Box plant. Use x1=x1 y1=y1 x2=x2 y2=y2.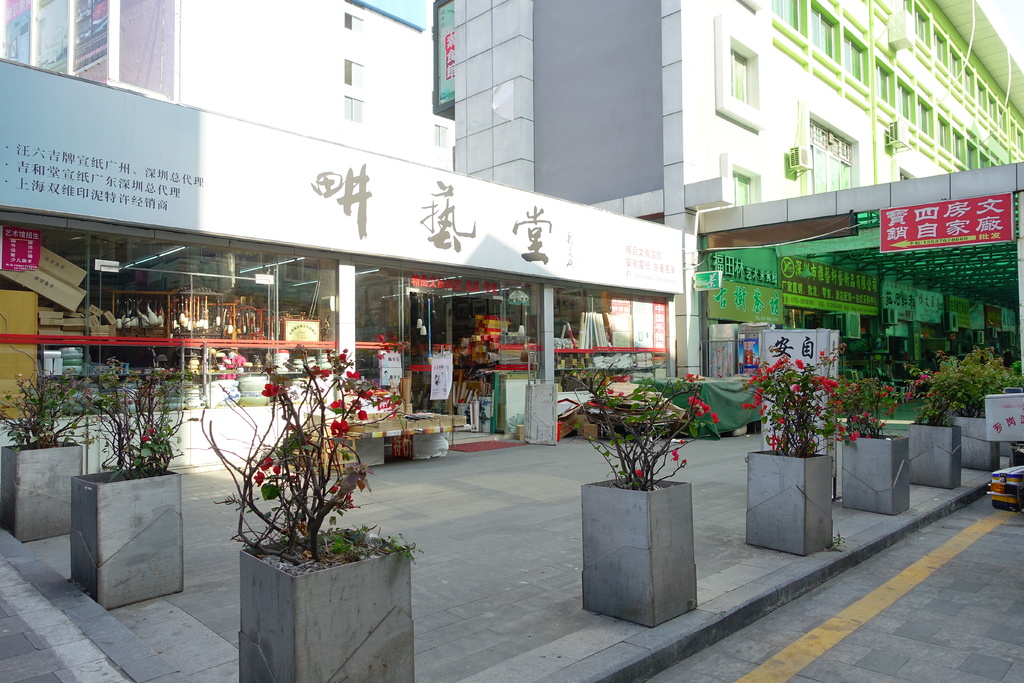
x1=230 y1=354 x2=371 y2=575.
